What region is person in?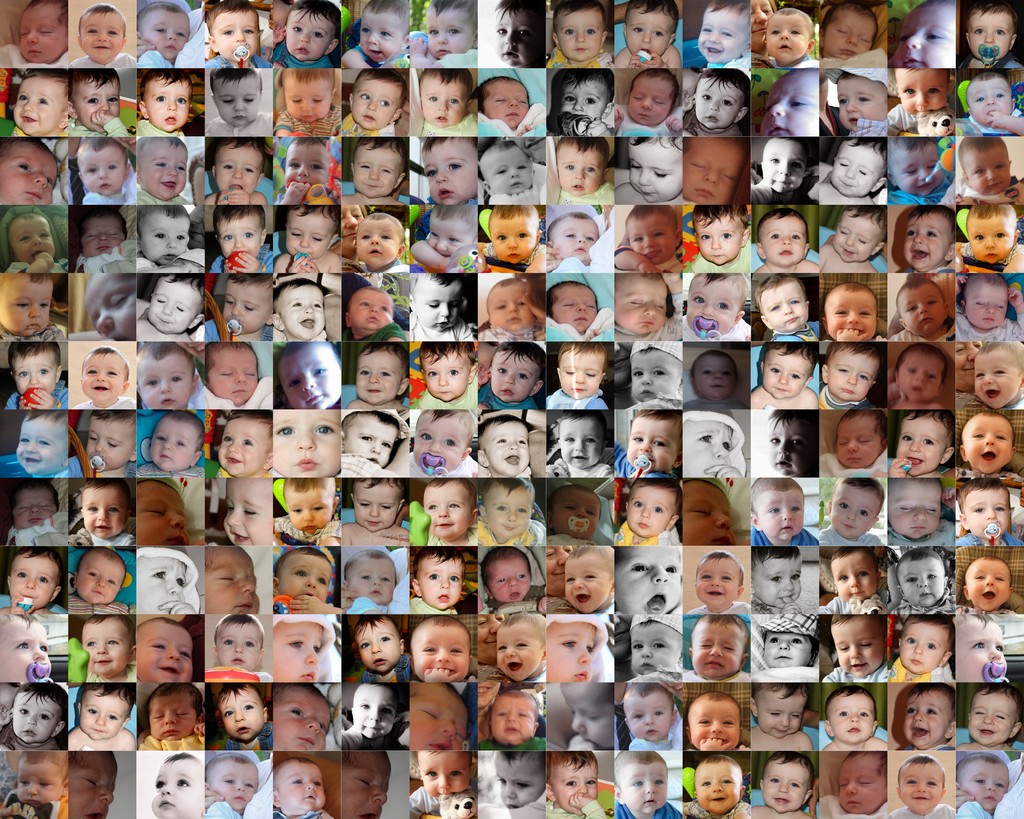
(left=748, top=342, right=819, bottom=407).
